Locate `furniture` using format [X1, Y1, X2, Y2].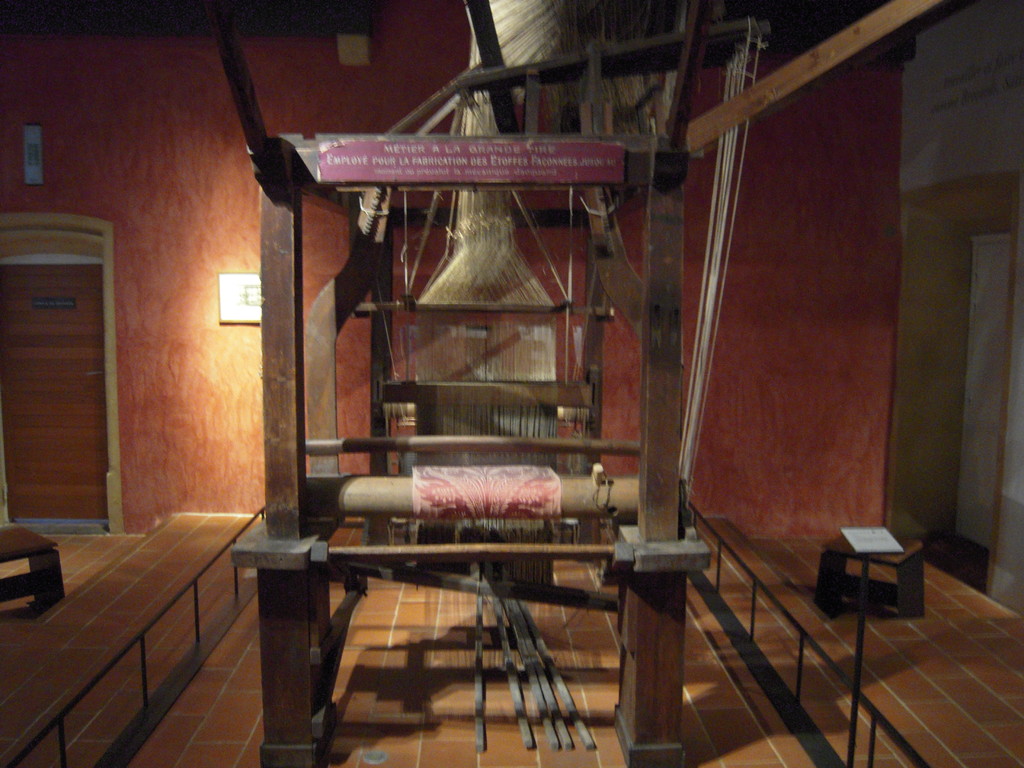
[0, 525, 63, 615].
